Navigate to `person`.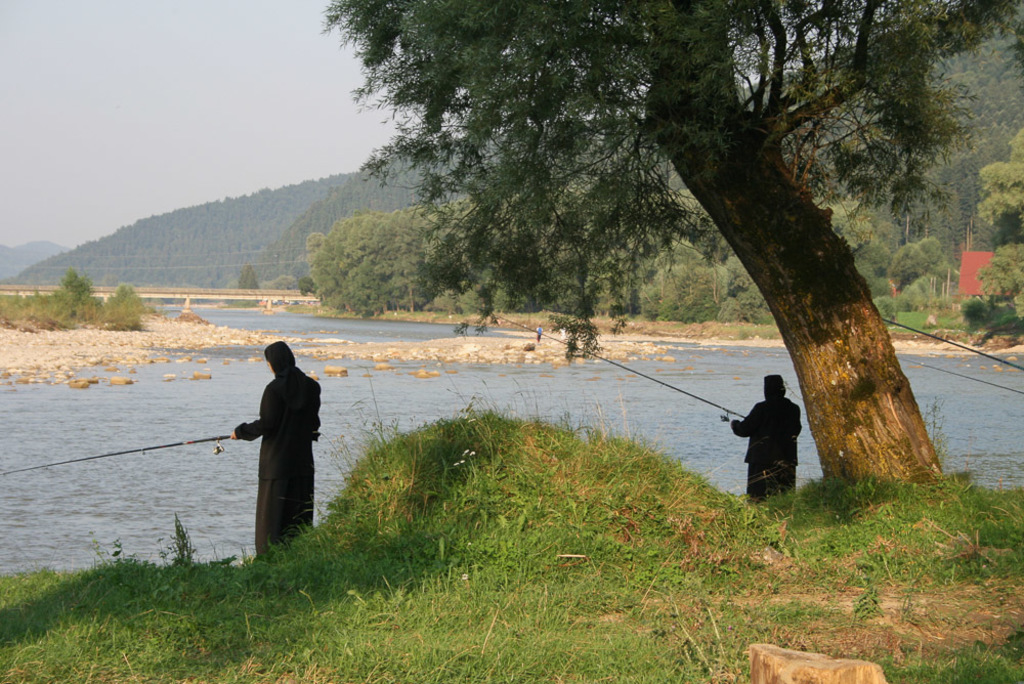
Navigation target: left=719, top=368, right=803, bottom=501.
